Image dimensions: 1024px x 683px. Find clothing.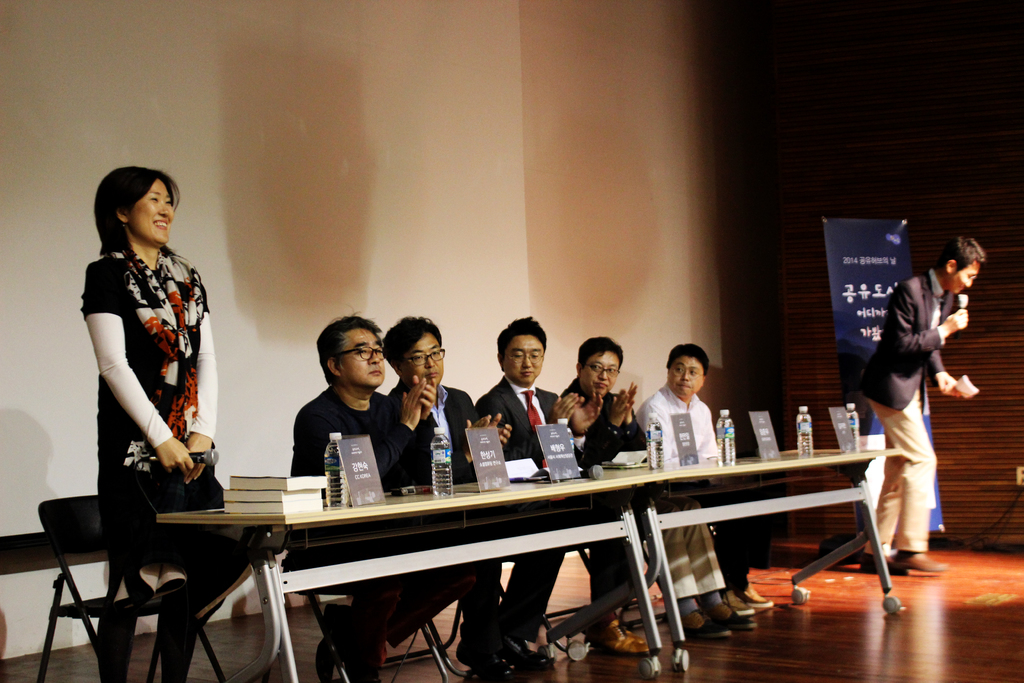
(left=560, top=374, right=730, bottom=605).
